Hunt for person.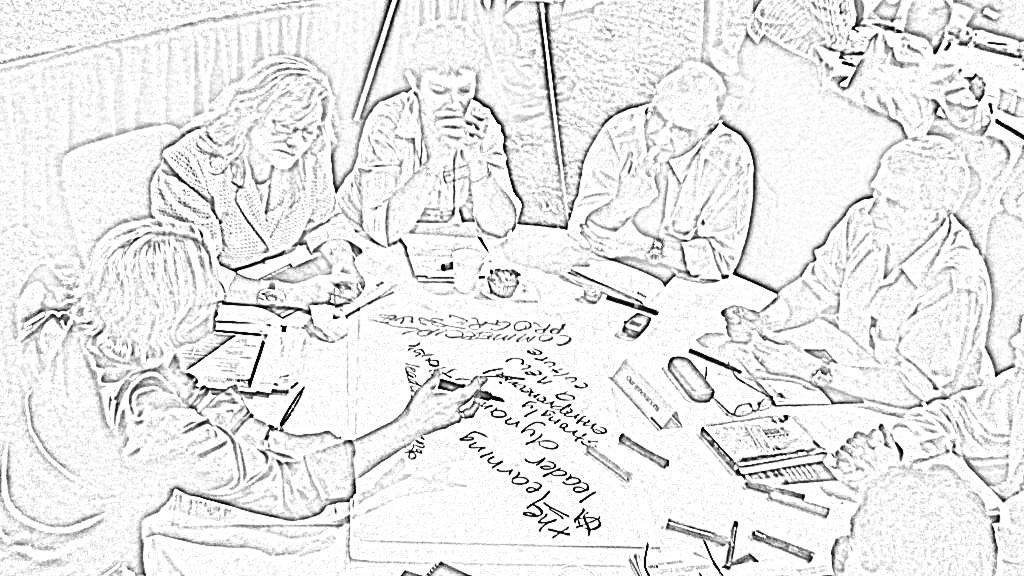
Hunted down at locate(139, 57, 372, 307).
